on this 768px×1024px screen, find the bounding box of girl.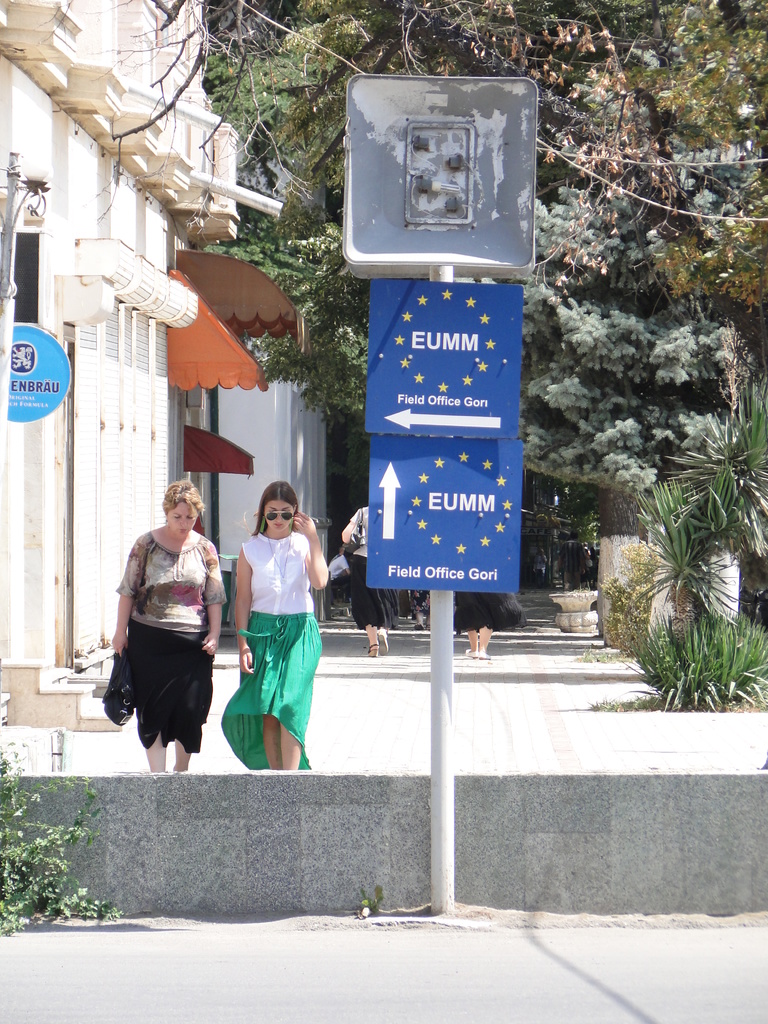
Bounding box: box=[225, 483, 328, 767].
